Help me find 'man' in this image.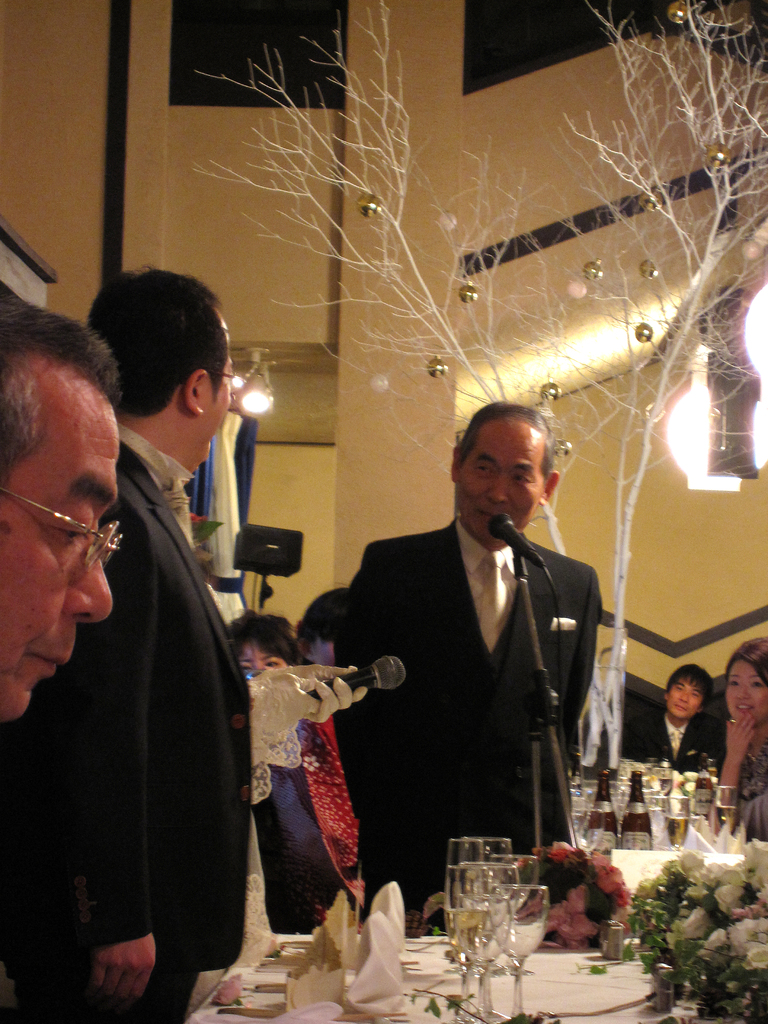
Found it: 0/292/121/736.
